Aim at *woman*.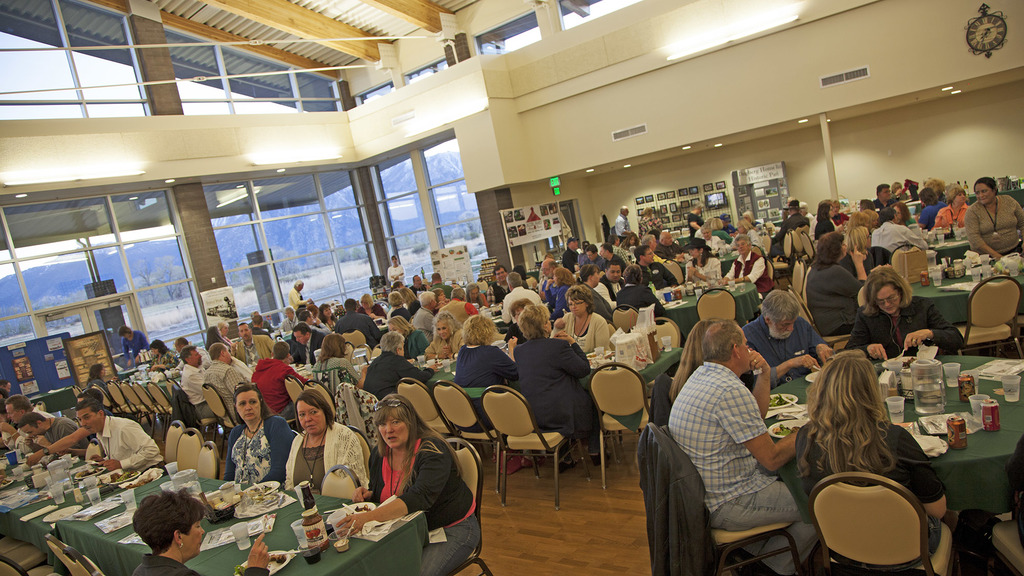
Aimed at bbox(708, 208, 767, 246).
